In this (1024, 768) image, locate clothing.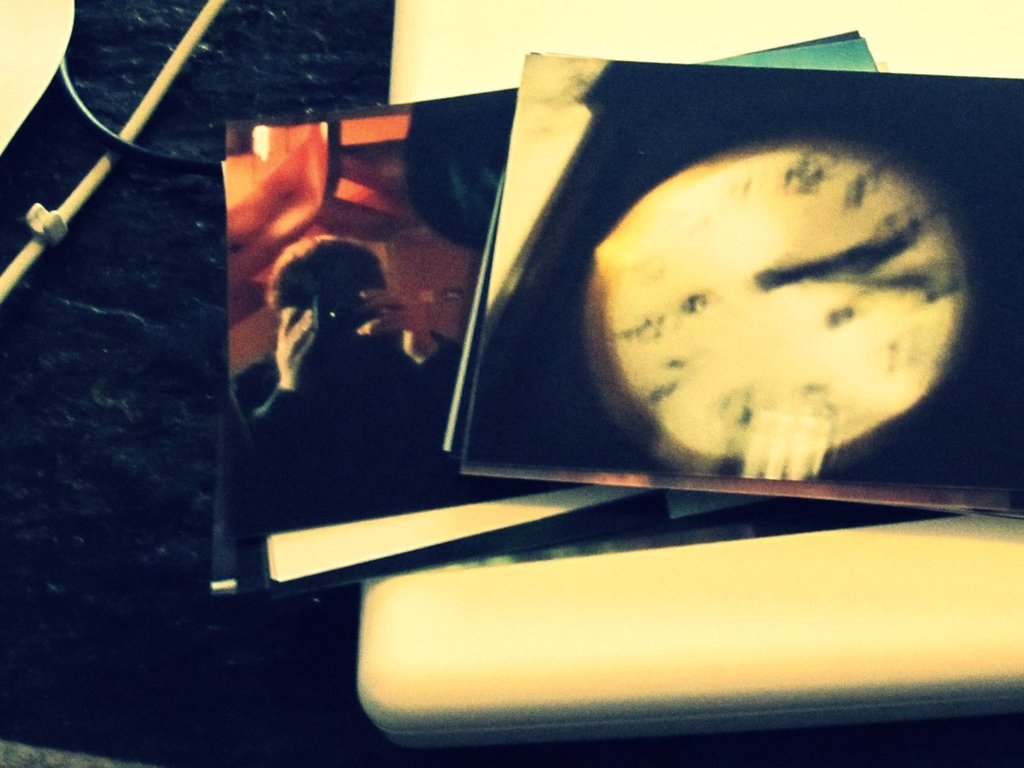
Bounding box: 224,322,439,580.
